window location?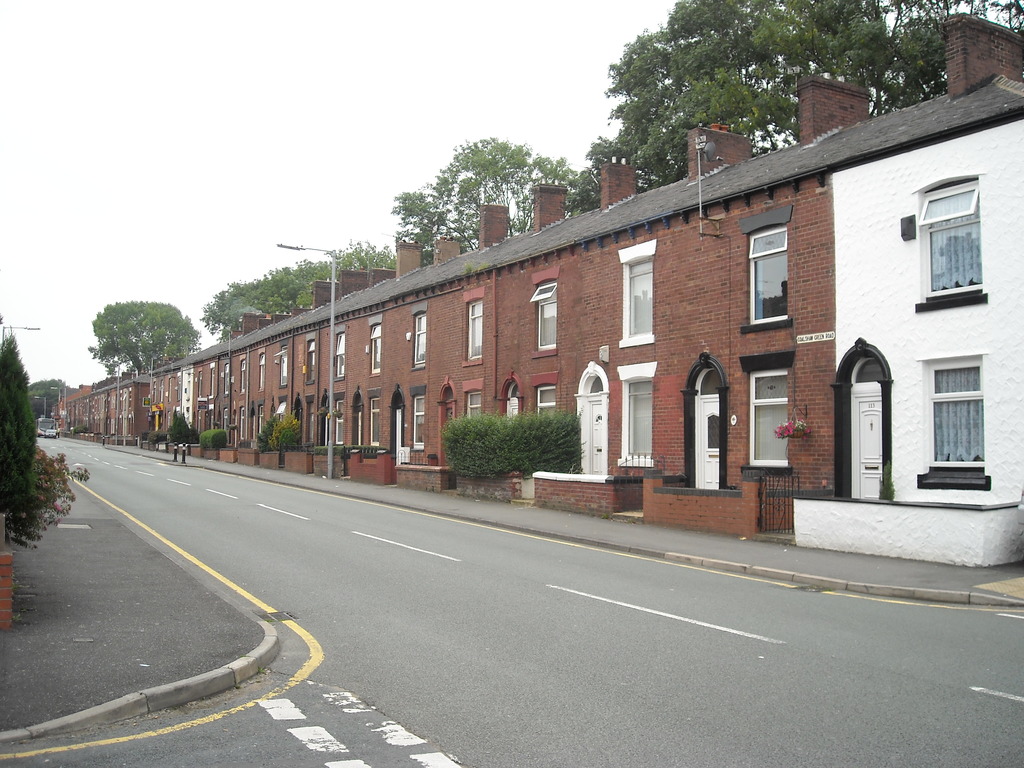
[x1=744, y1=367, x2=794, y2=467]
